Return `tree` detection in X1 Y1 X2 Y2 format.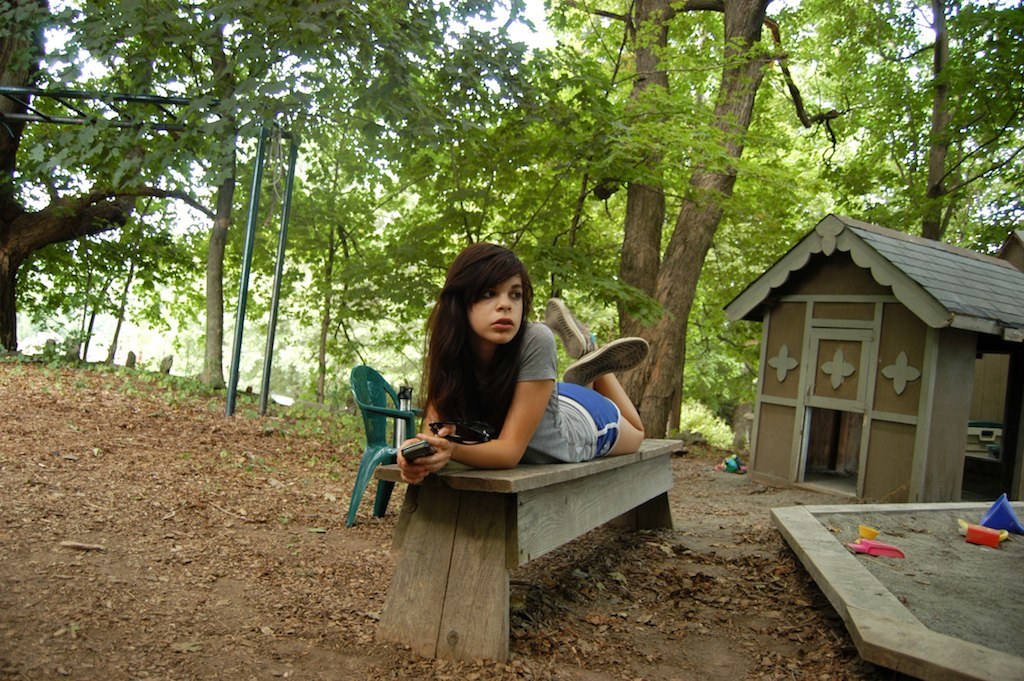
550 0 867 437.
